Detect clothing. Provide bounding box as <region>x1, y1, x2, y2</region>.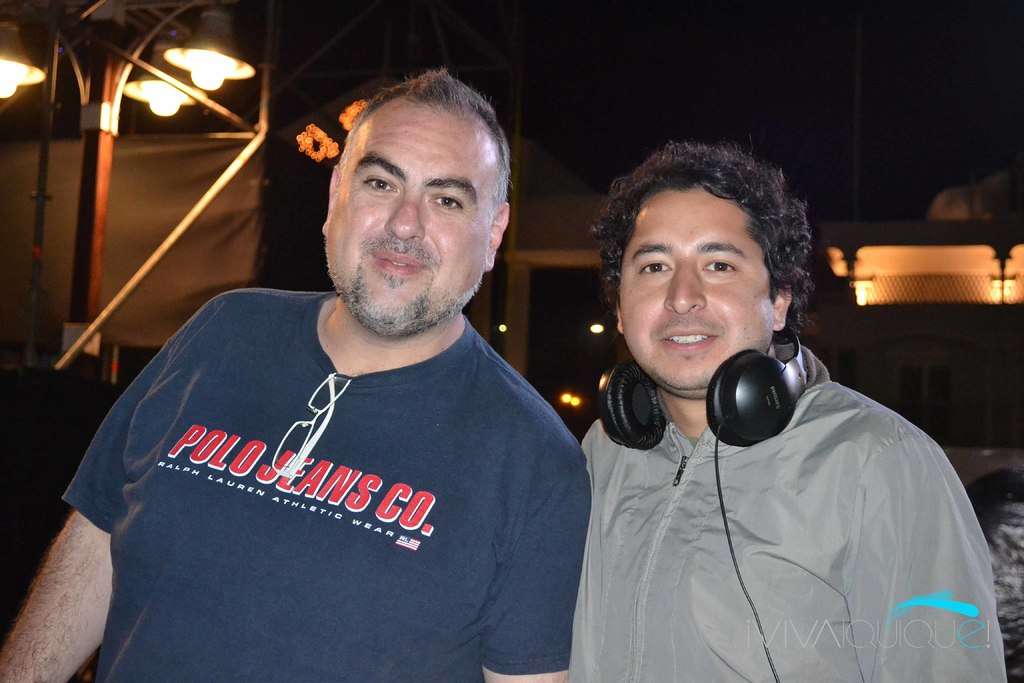
<region>577, 337, 1007, 682</region>.
